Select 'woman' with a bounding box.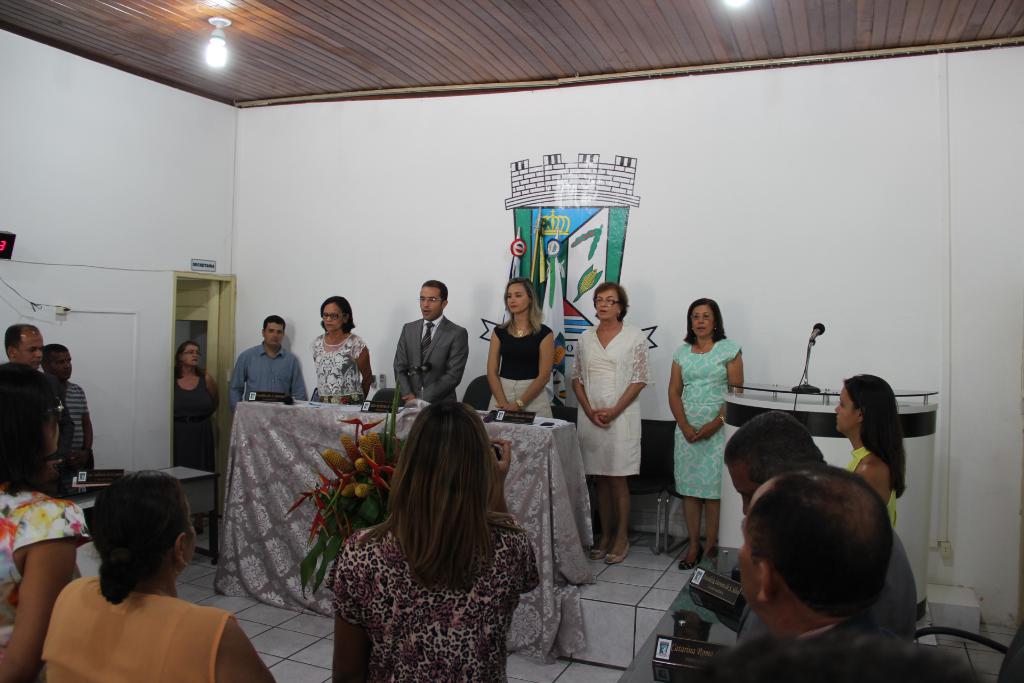
locate(173, 339, 221, 469).
